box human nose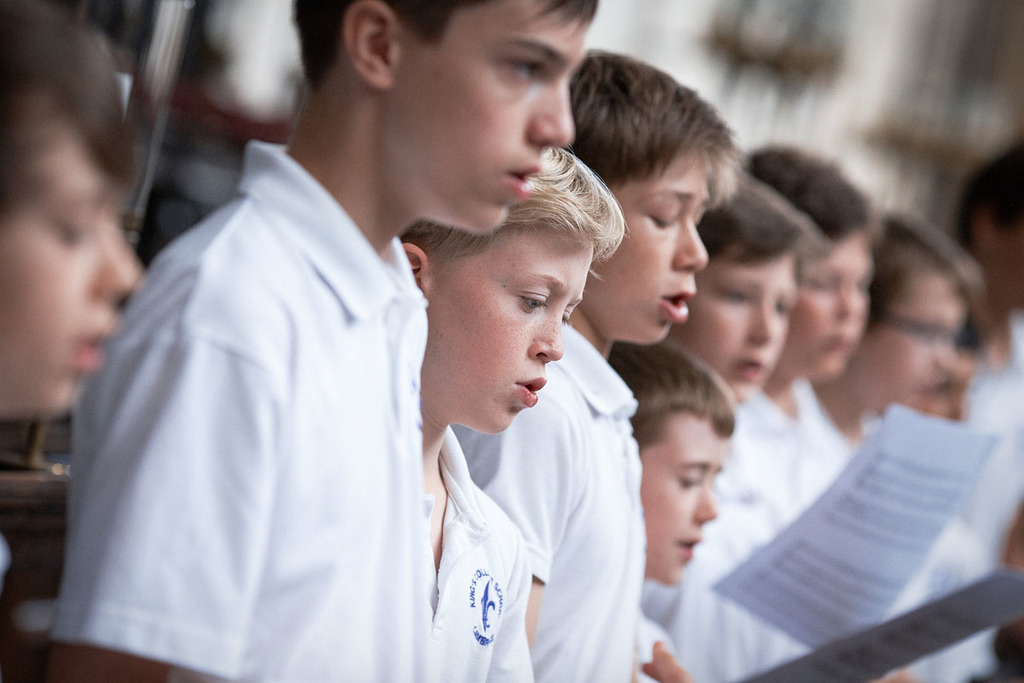
(85,231,146,299)
